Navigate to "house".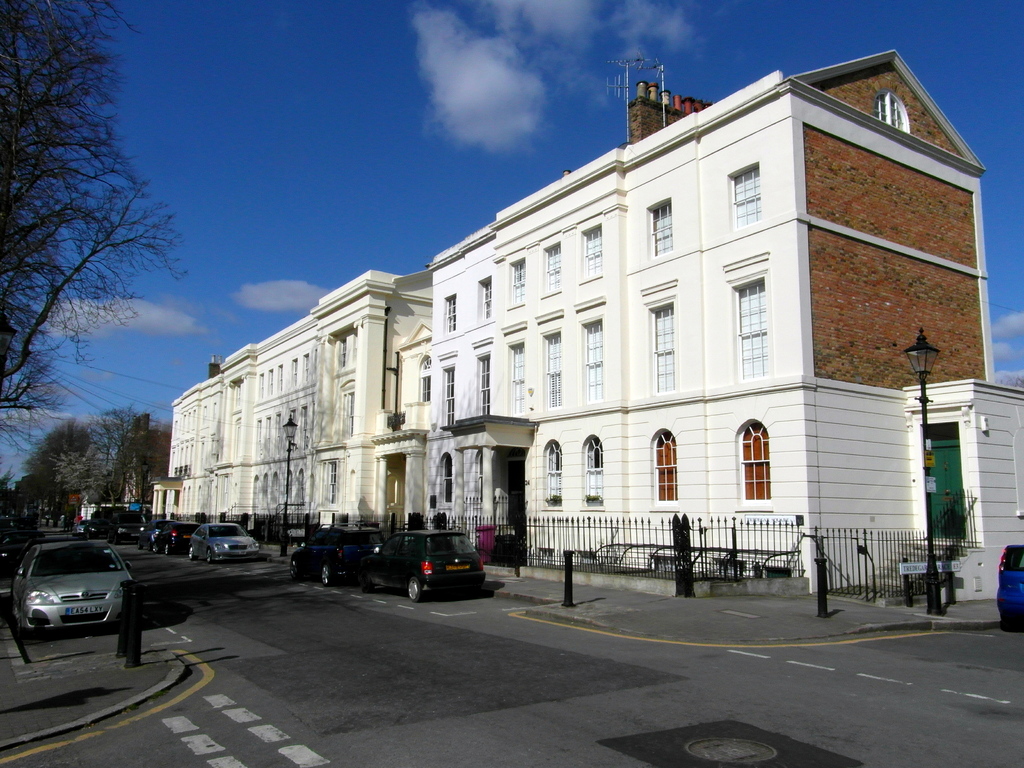
Navigation target: 831:80:1023:563.
